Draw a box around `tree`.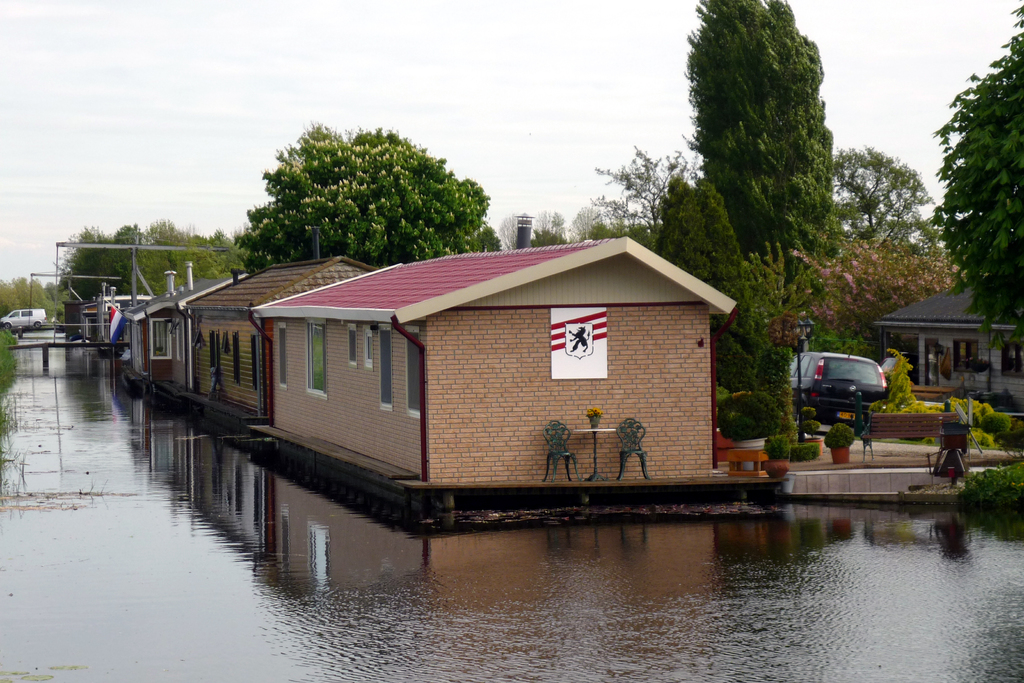
{"left": 138, "top": 215, "right": 189, "bottom": 256}.
